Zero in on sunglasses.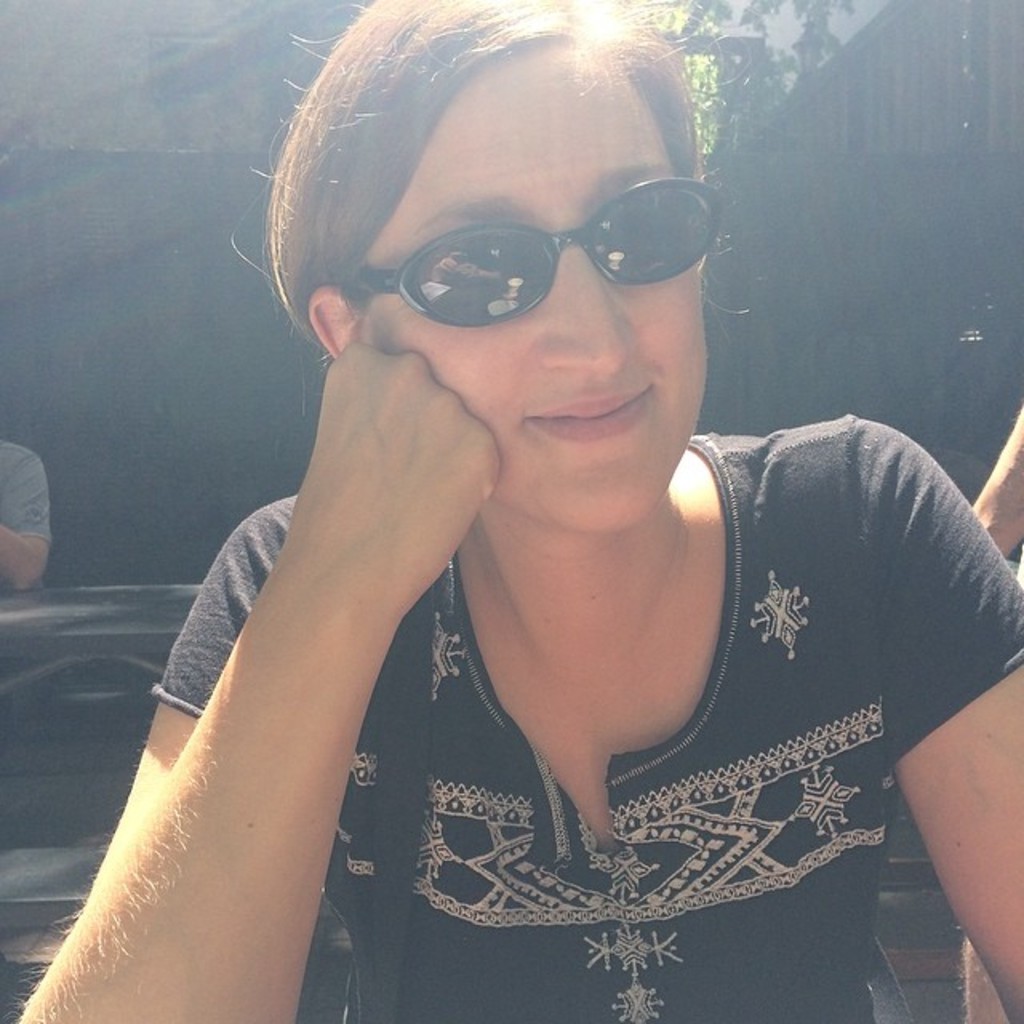
Zeroed in: [344, 176, 723, 330].
